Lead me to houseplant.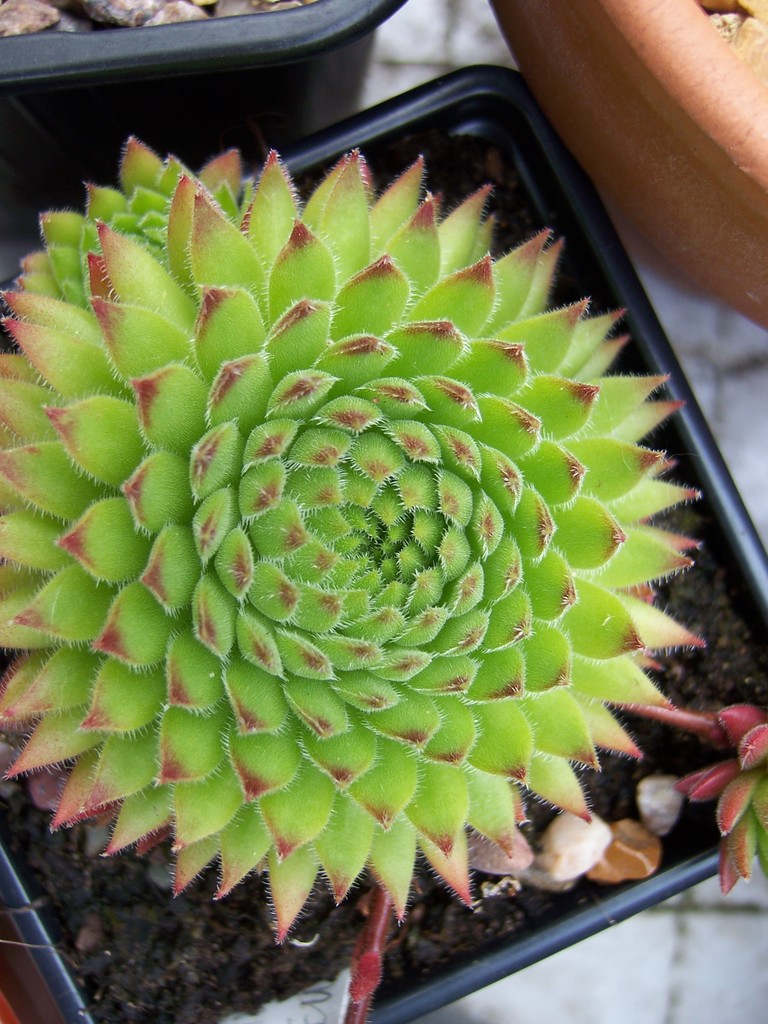
Lead to l=0, t=63, r=767, b=1023.
